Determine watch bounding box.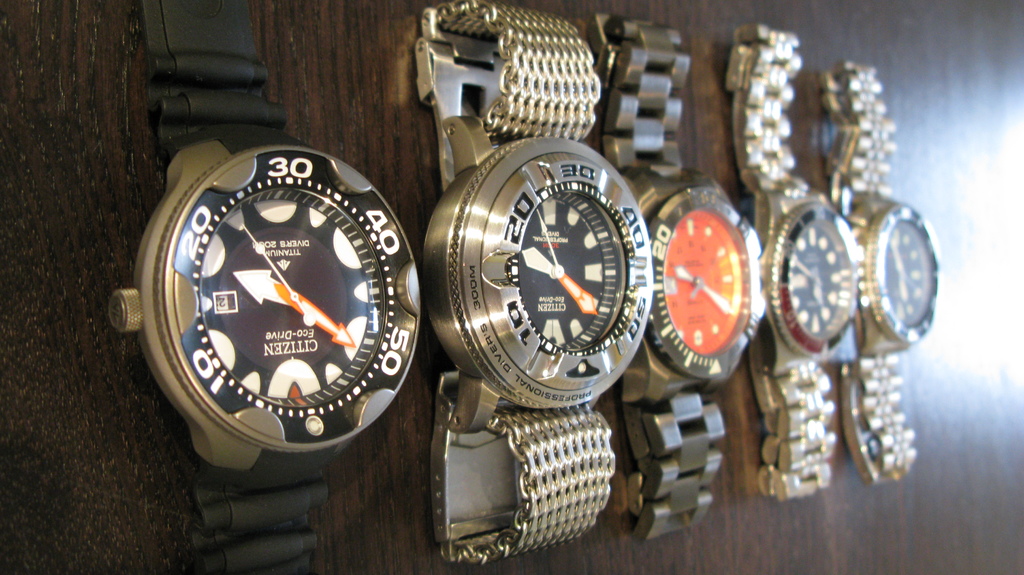
Determined: bbox=[753, 21, 860, 491].
